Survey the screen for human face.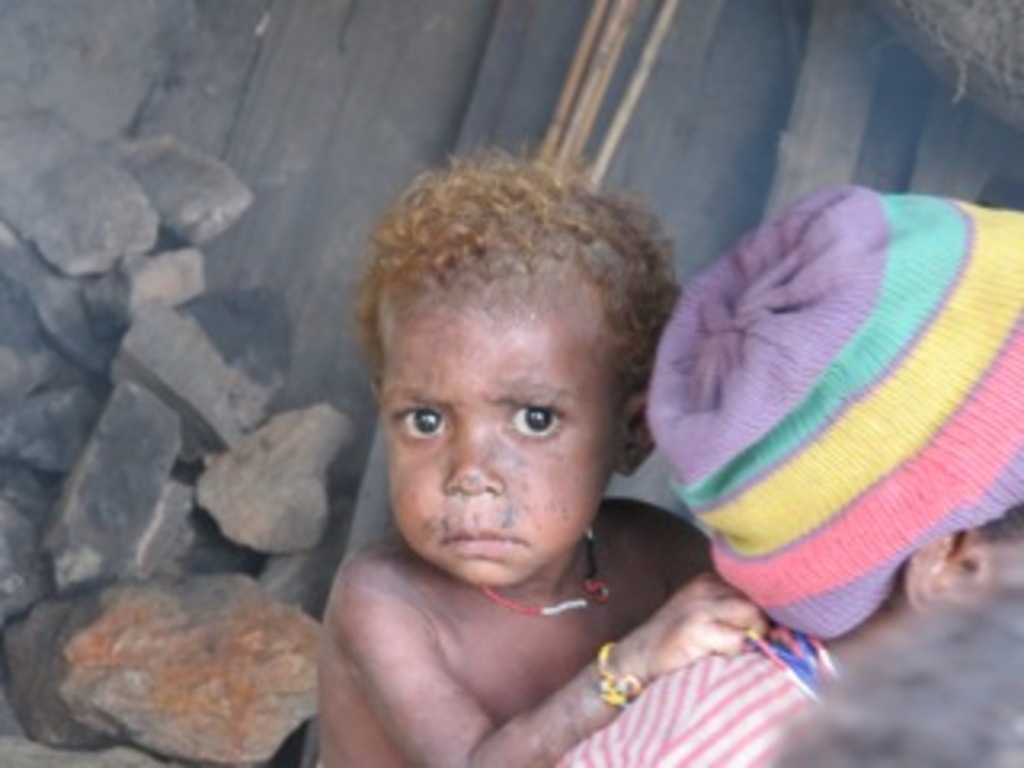
Survey found: <bbox>362, 269, 621, 598</bbox>.
